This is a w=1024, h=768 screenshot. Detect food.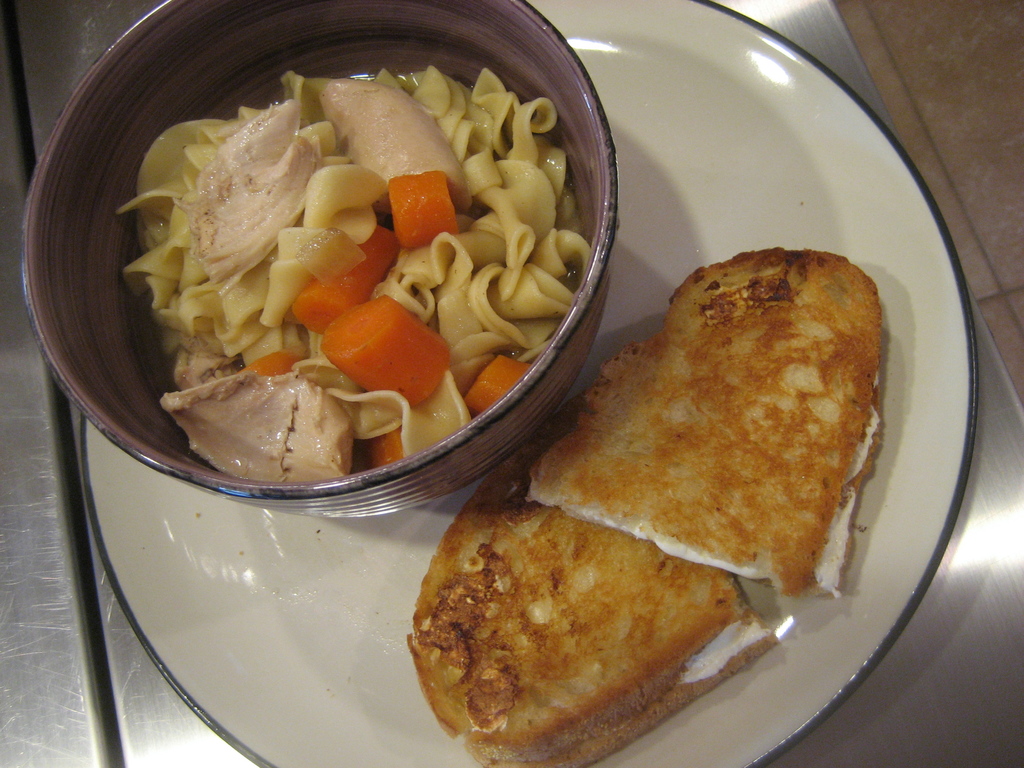
bbox=[103, 56, 591, 484].
